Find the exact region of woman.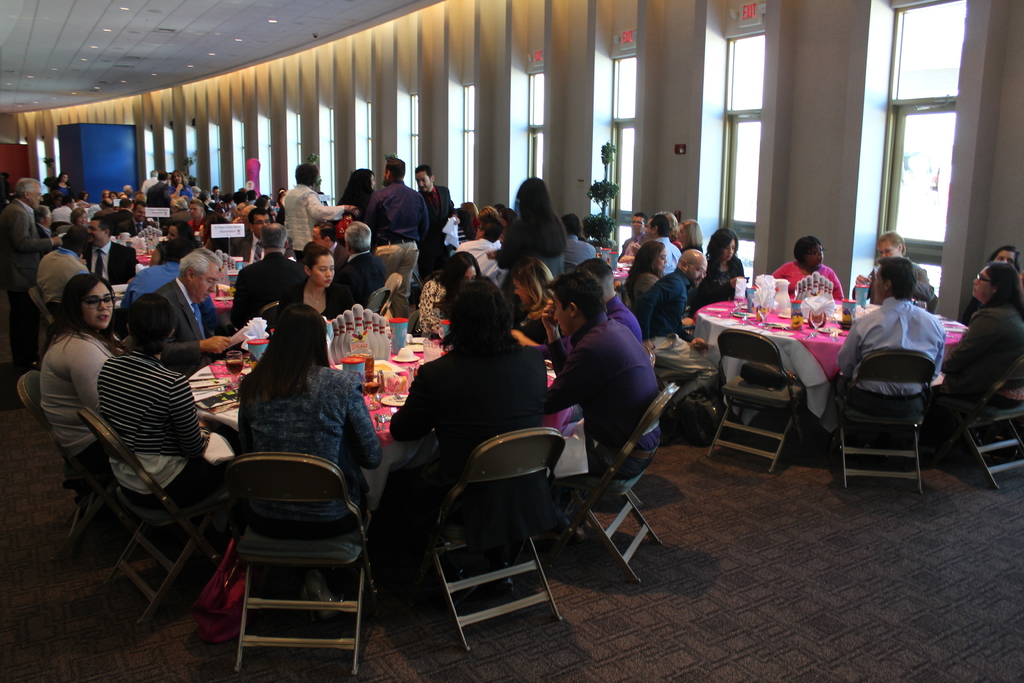
Exact region: box=[278, 240, 360, 322].
